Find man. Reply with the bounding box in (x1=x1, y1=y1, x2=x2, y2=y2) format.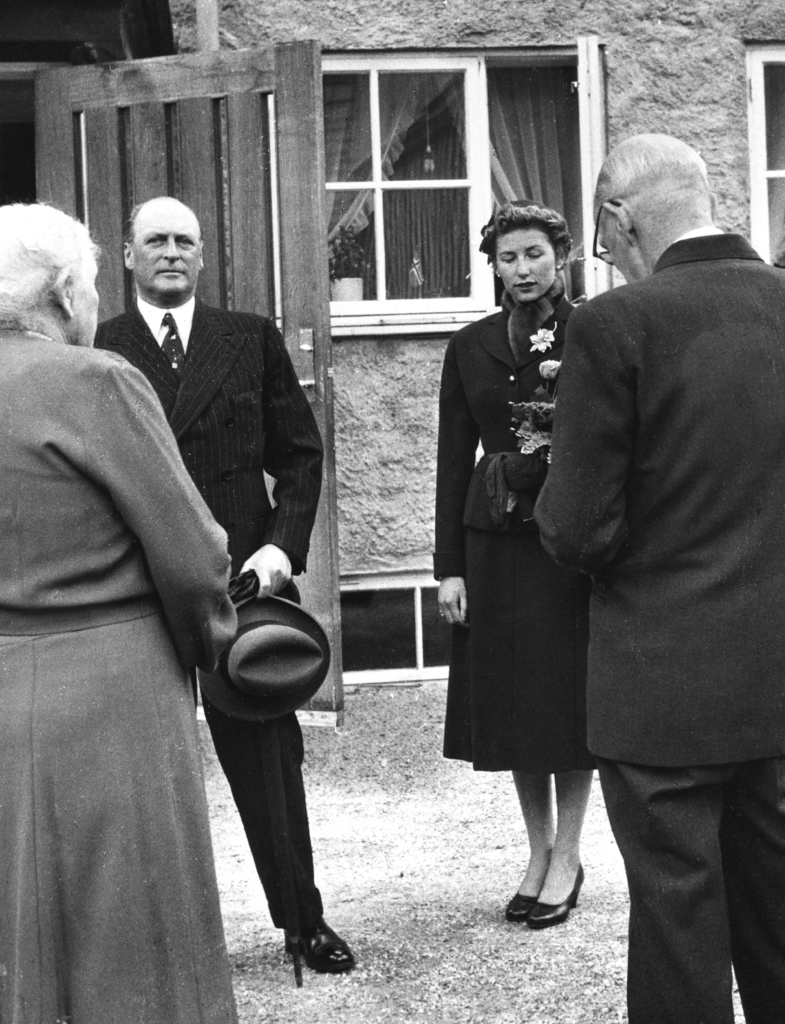
(x1=533, y1=131, x2=784, y2=1023).
